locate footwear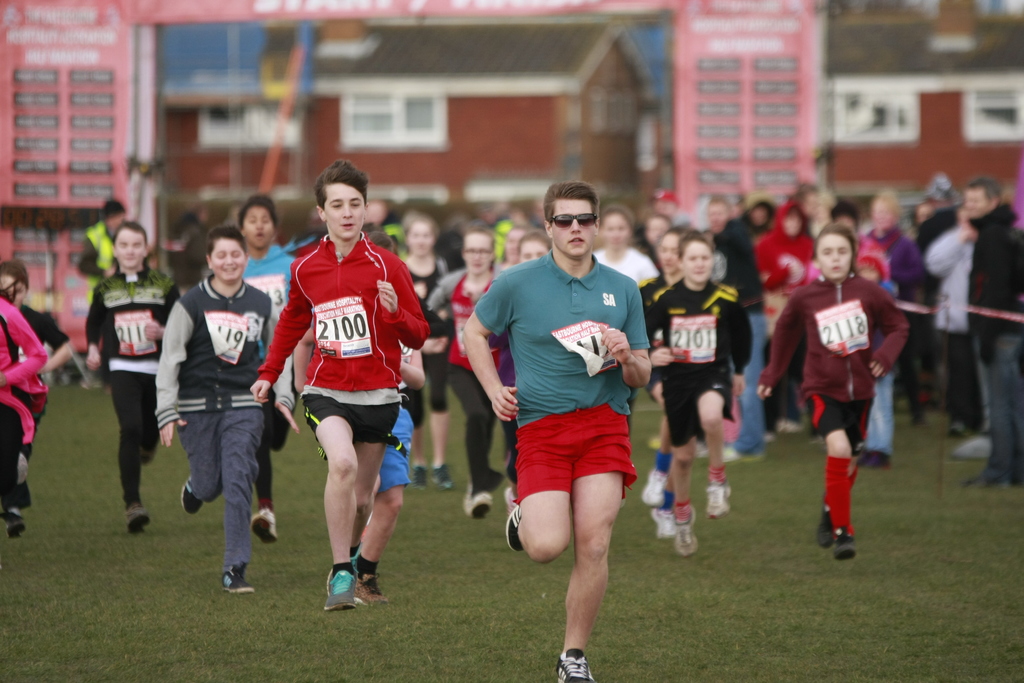
<bbox>180, 475, 202, 514</bbox>
